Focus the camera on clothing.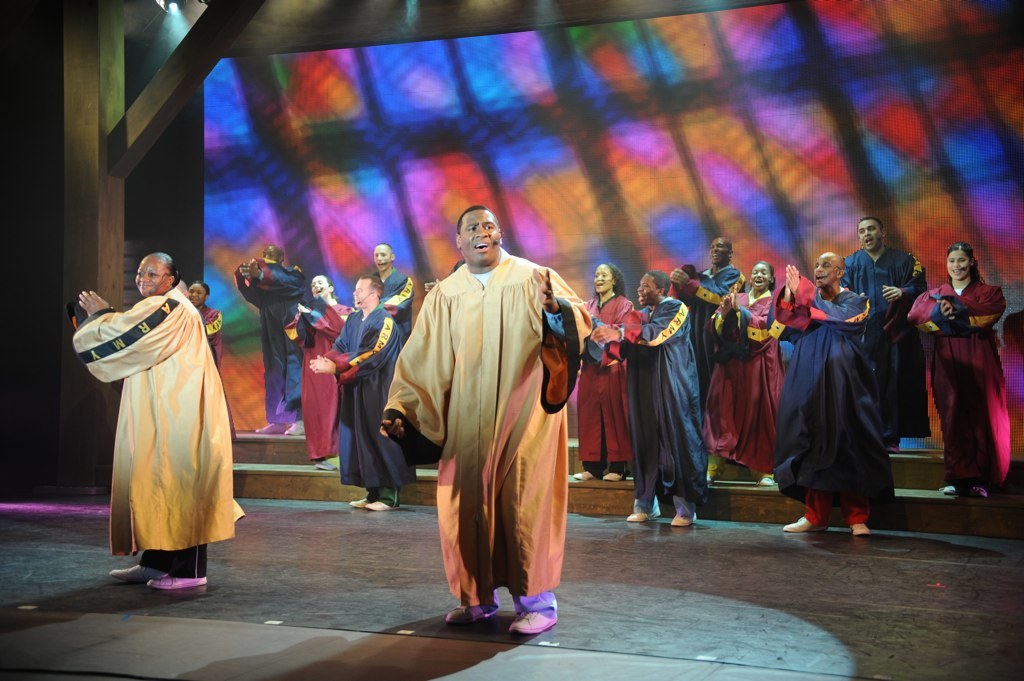
Focus region: <bbox>284, 304, 356, 458</bbox>.
